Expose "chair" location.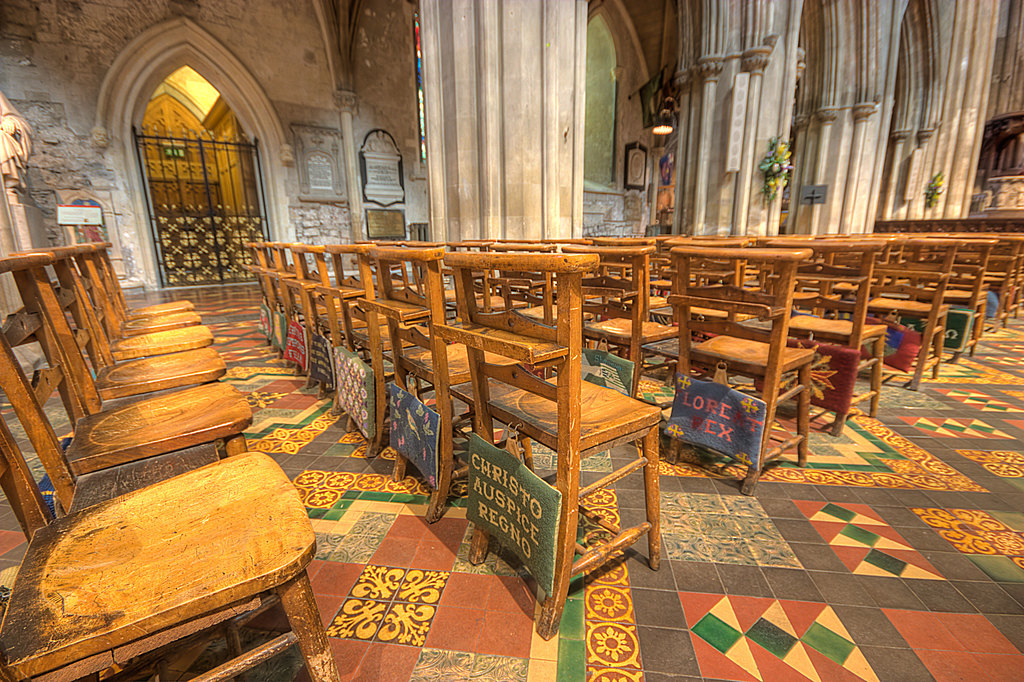
Exposed at l=349, t=241, r=446, b=491.
